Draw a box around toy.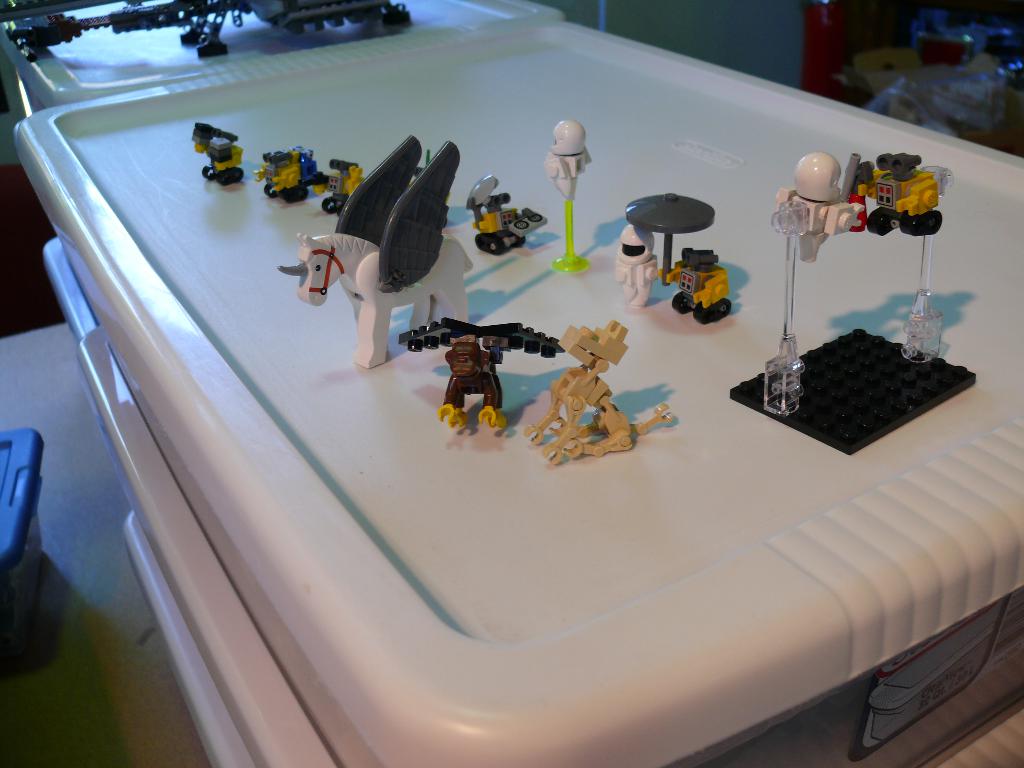
(left=843, top=161, right=868, bottom=235).
